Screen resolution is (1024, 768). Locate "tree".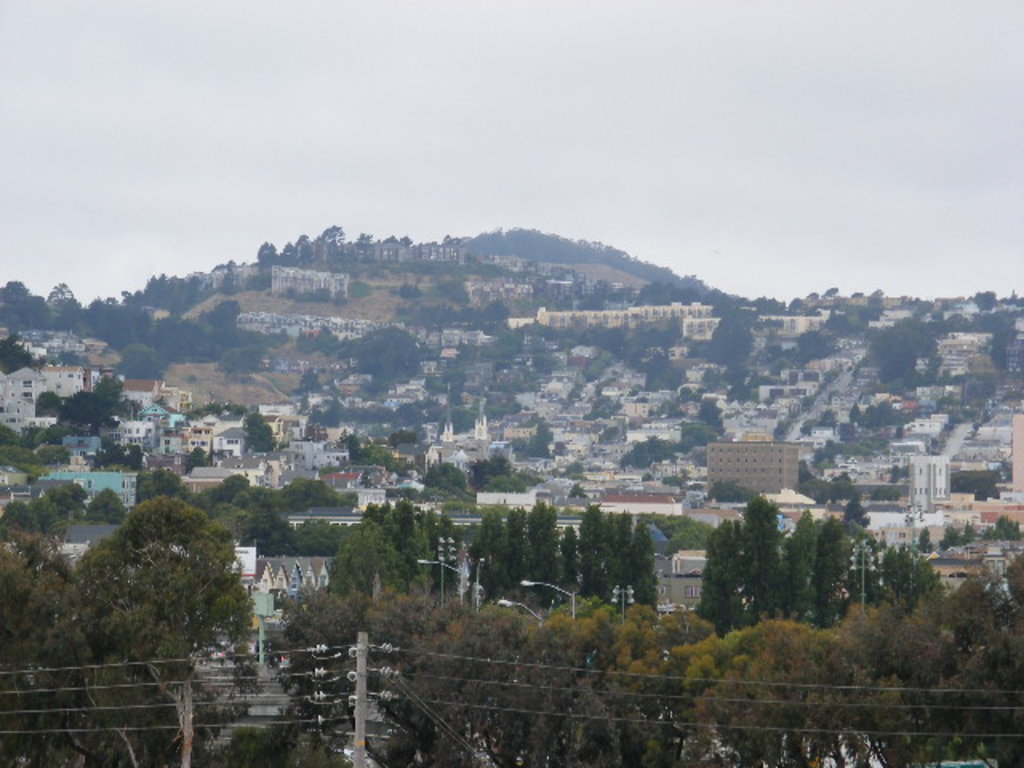
bbox(294, 235, 309, 246).
